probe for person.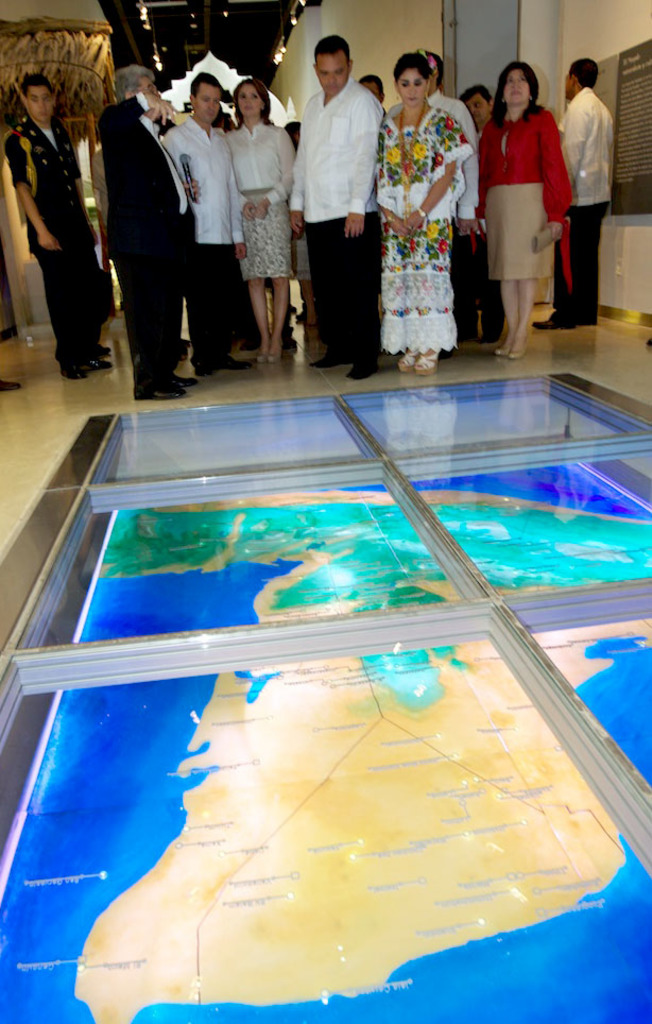
Probe result: box(366, 41, 480, 372).
